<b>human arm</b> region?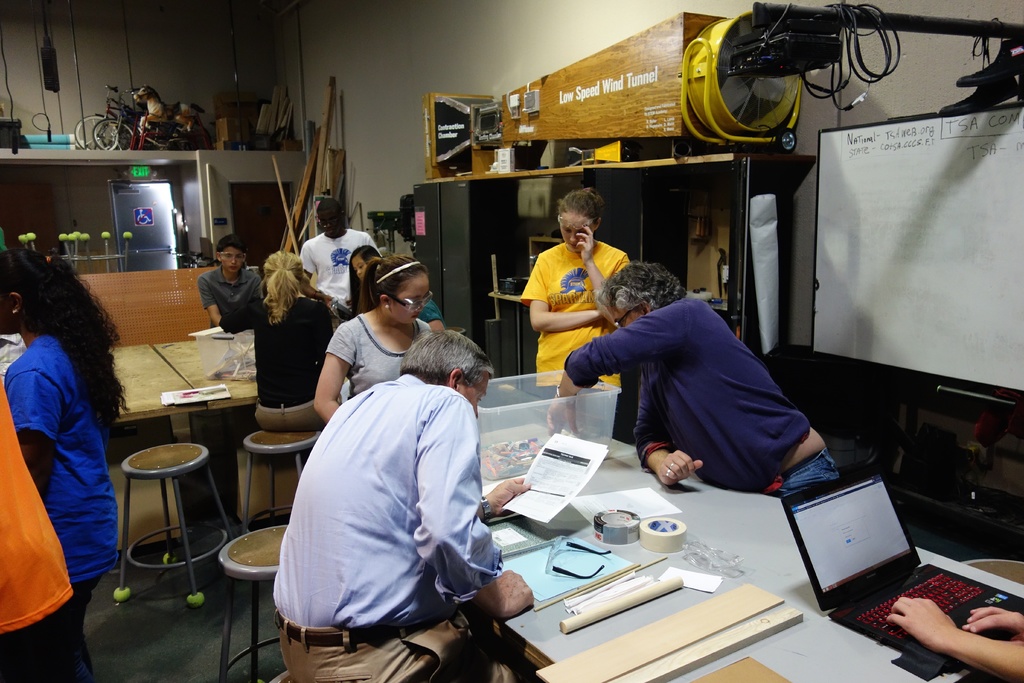
413:299:447:332
